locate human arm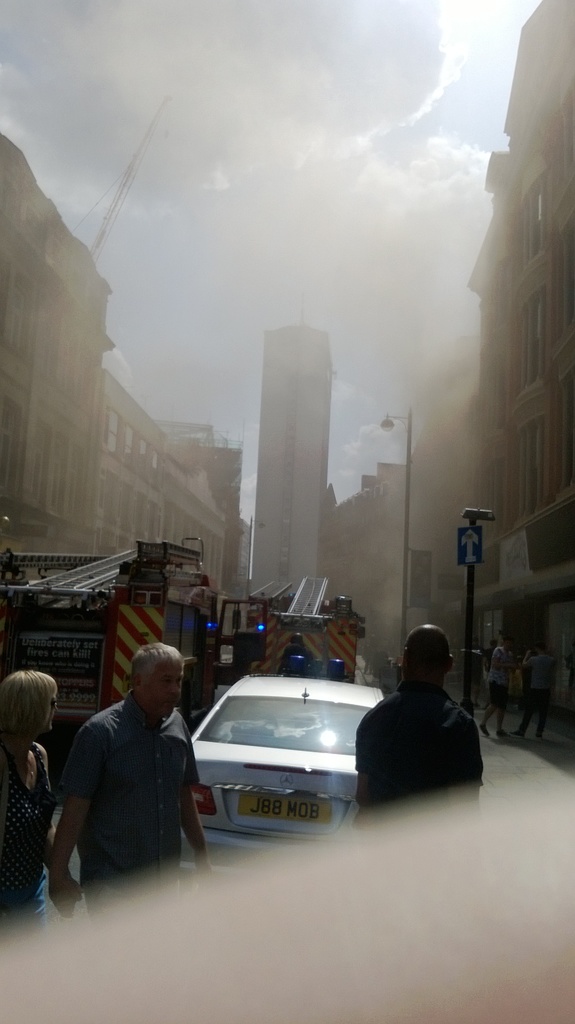
crop(346, 707, 388, 817)
